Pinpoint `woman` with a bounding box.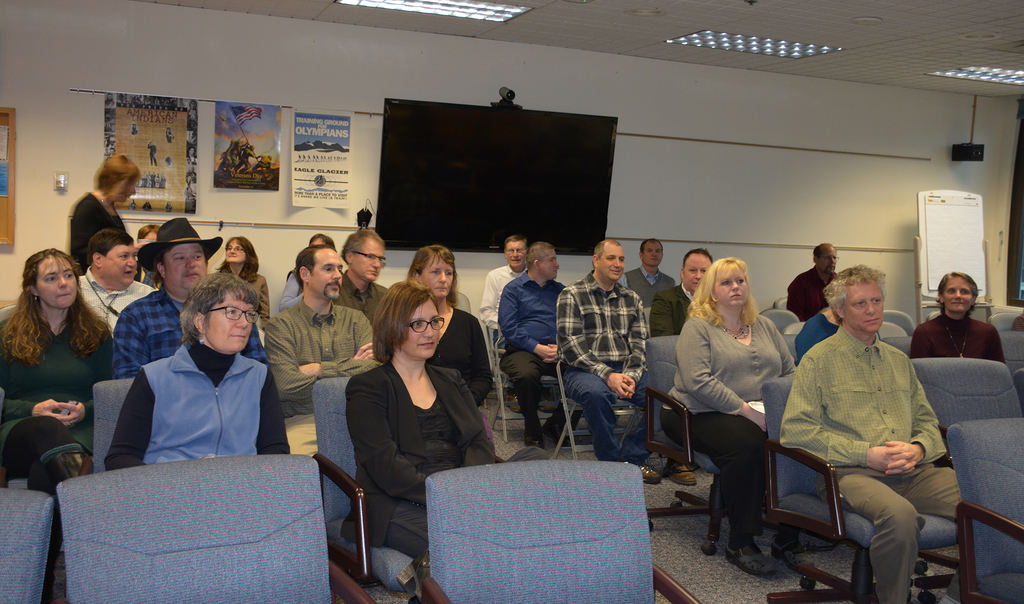
locate(70, 151, 154, 273).
